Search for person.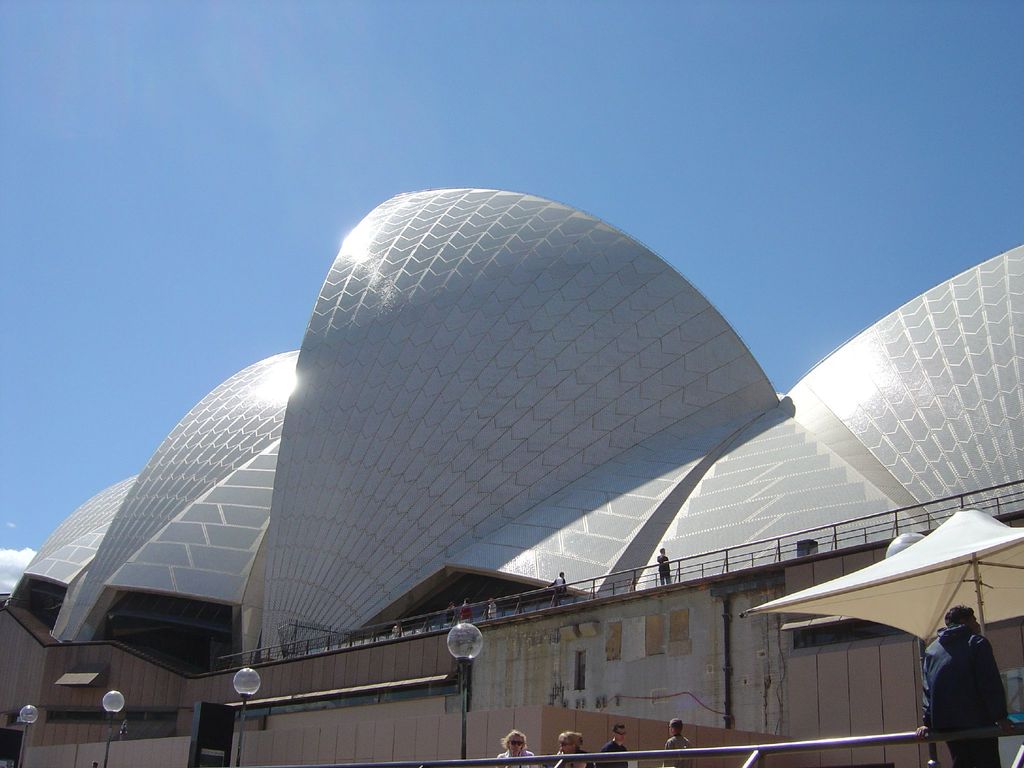
Found at locate(544, 575, 566, 611).
